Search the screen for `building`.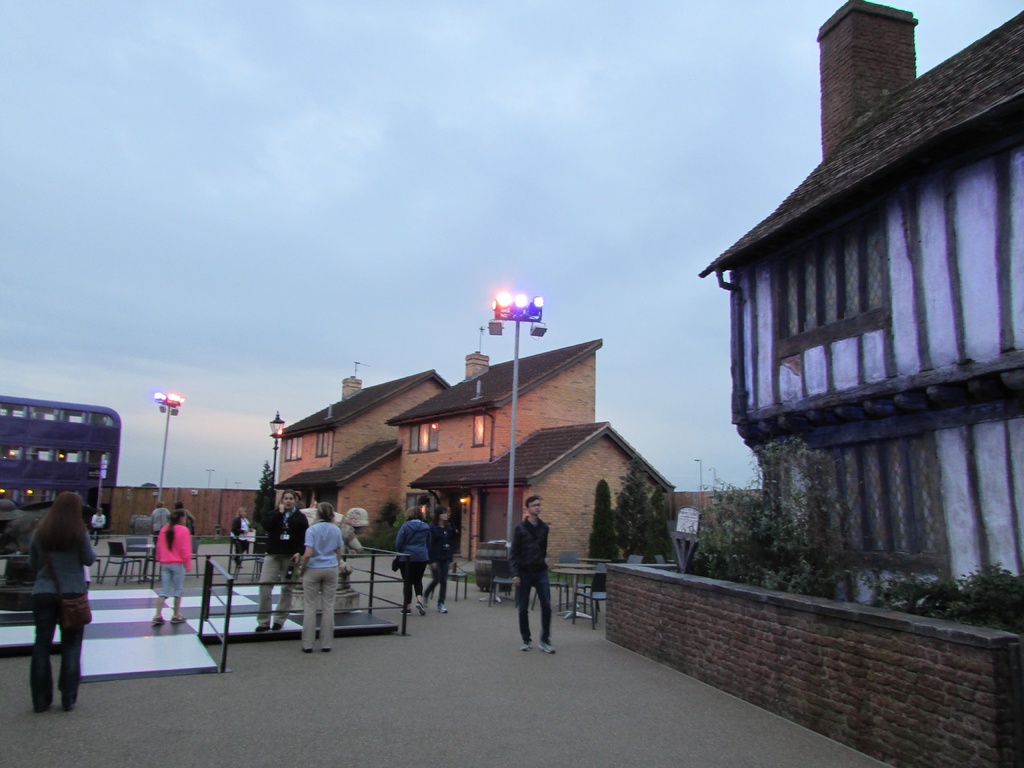
Found at <box>388,328,676,572</box>.
